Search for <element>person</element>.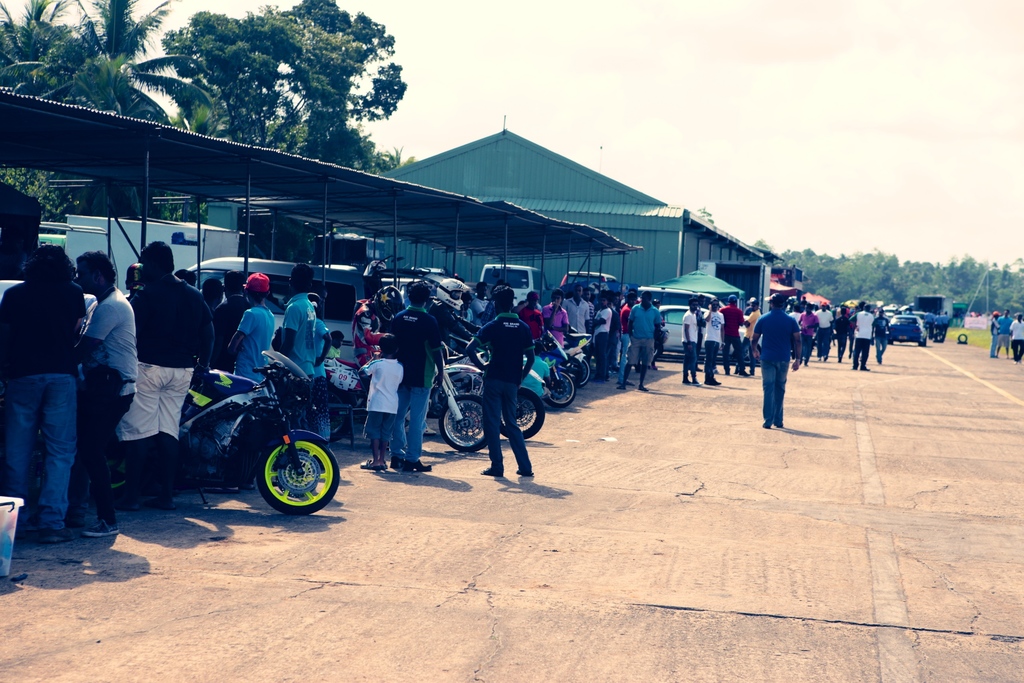
Found at BBox(357, 331, 403, 470).
